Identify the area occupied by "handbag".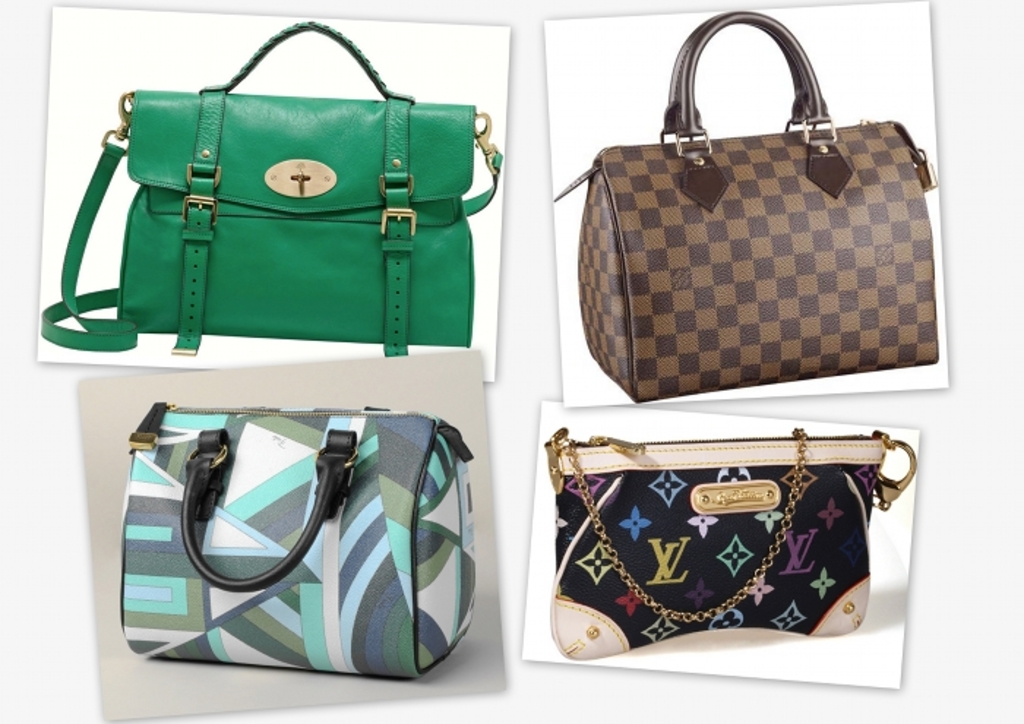
Area: <box>553,7,938,405</box>.
